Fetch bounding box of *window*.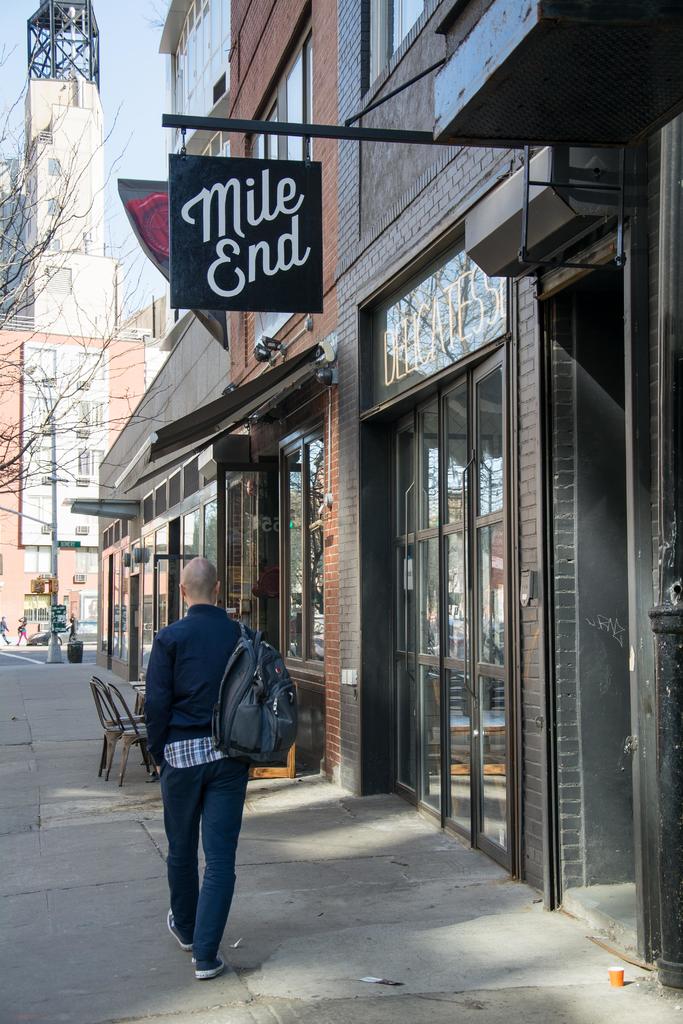
Bbox: l=19, t=540, r=54, b=575.
